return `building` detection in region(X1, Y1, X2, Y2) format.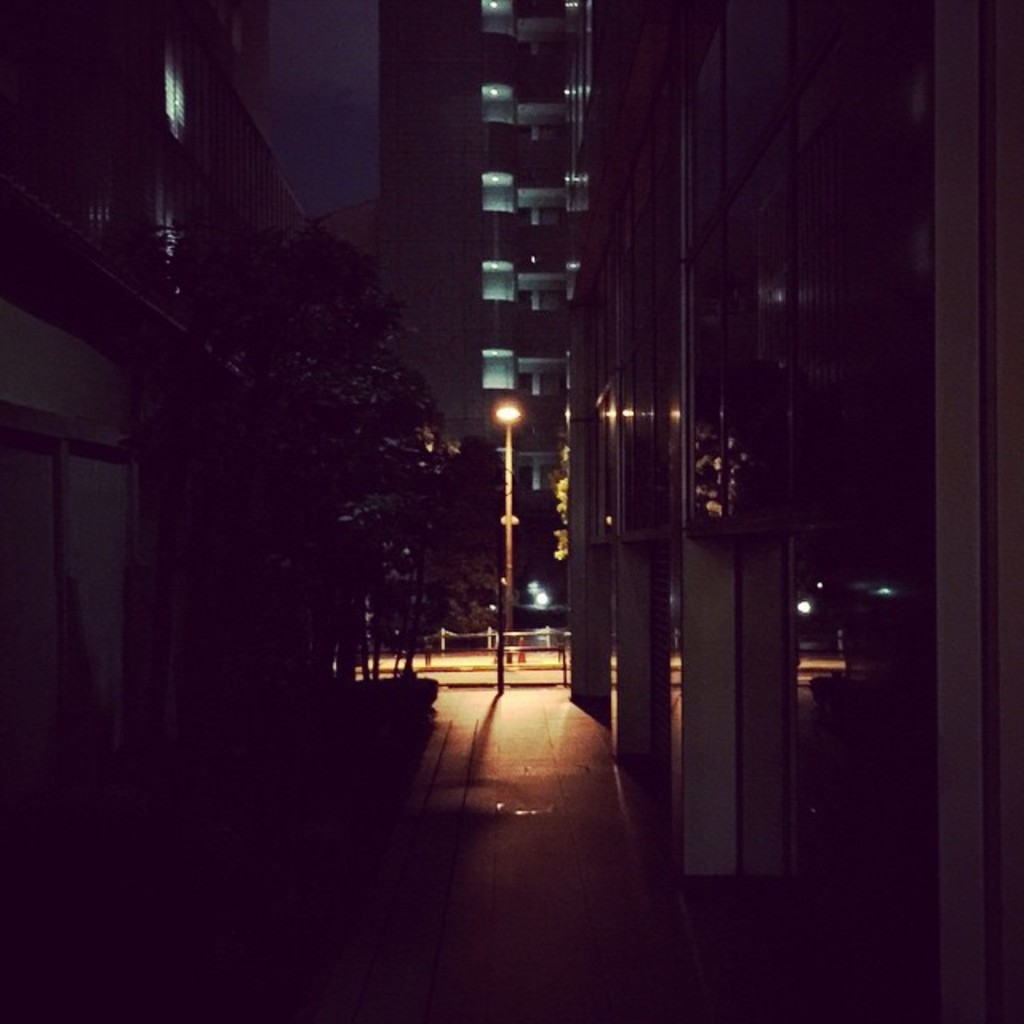
region(566, 0, 1022, 1019).
